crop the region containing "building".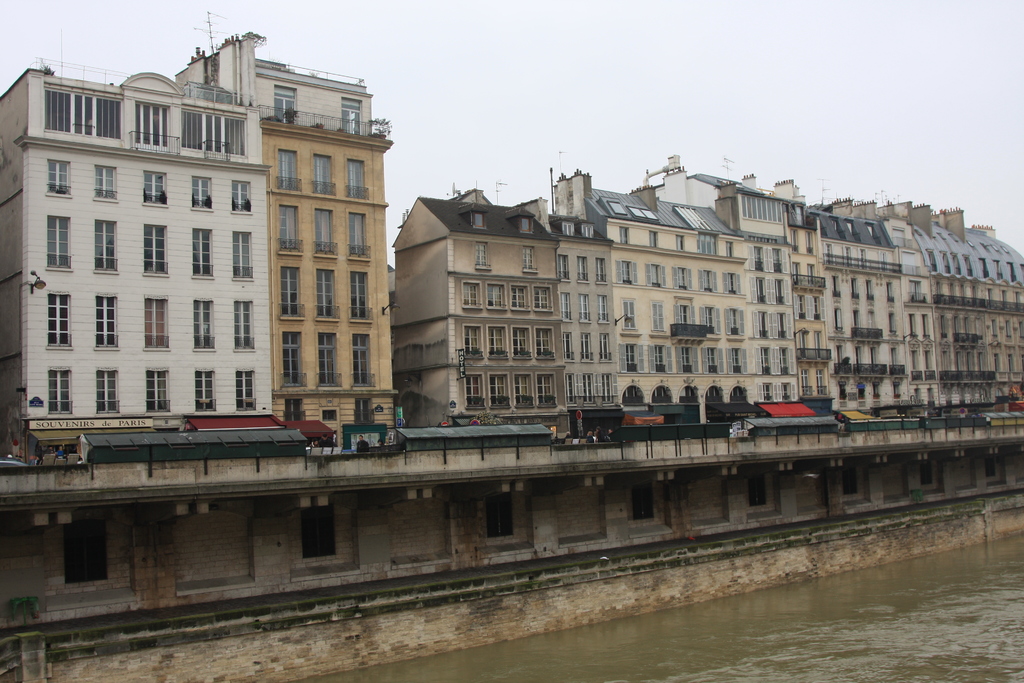
Crop region: crop(794, 193, 842, 402).
